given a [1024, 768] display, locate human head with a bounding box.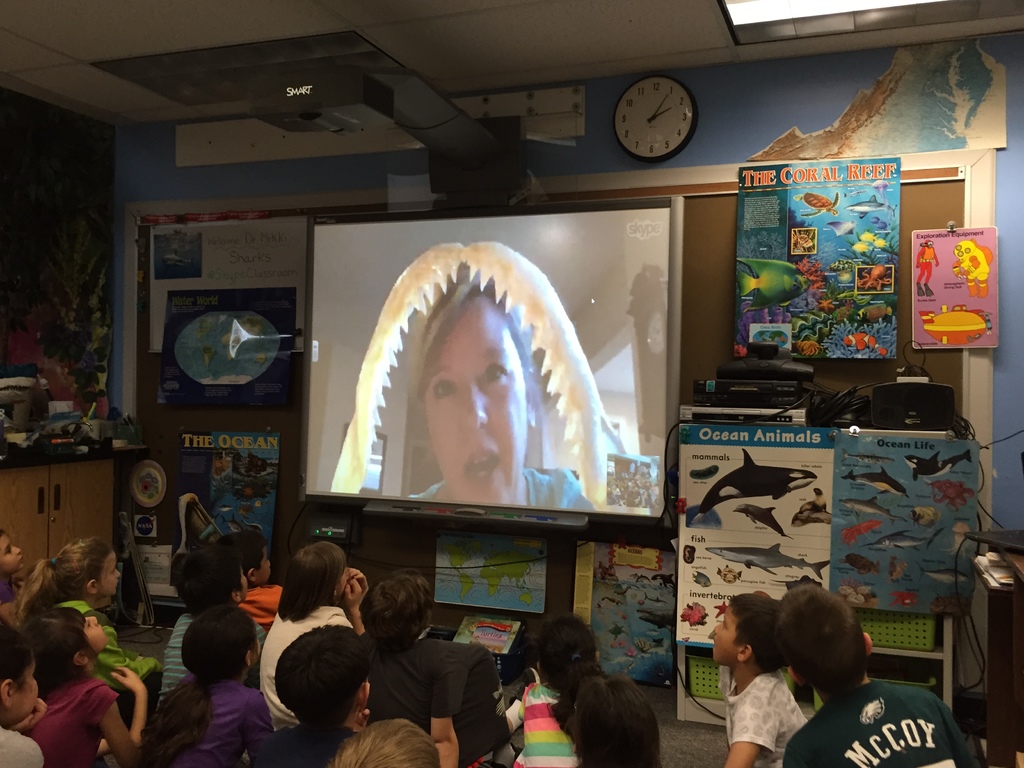
Located: [773,580,868,696].
